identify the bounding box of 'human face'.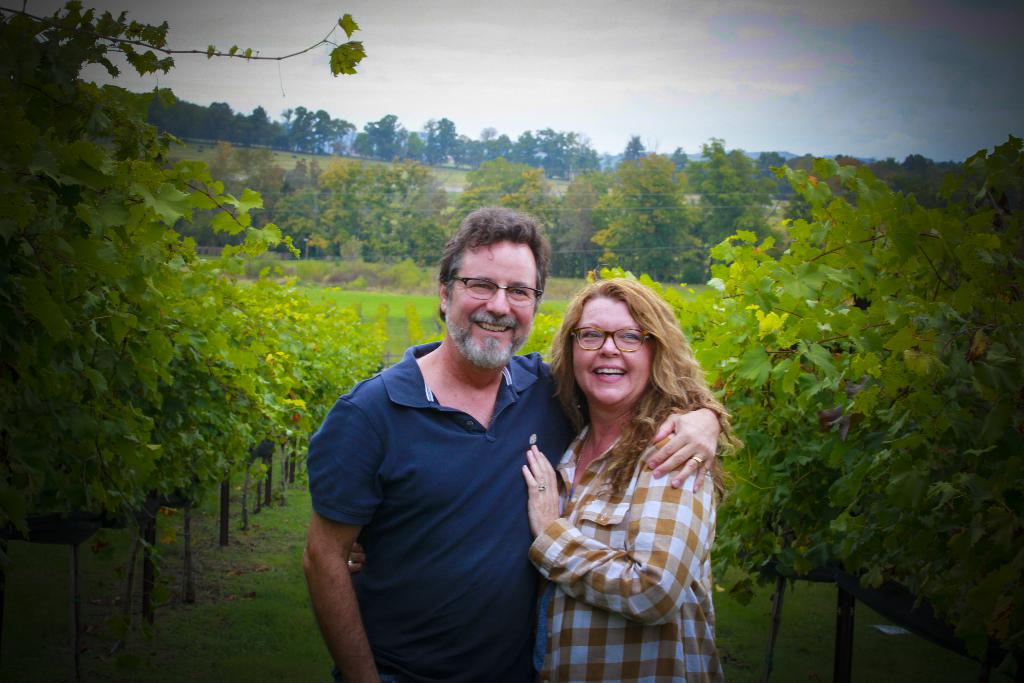
l=446, t=240, r=541, b=362.
